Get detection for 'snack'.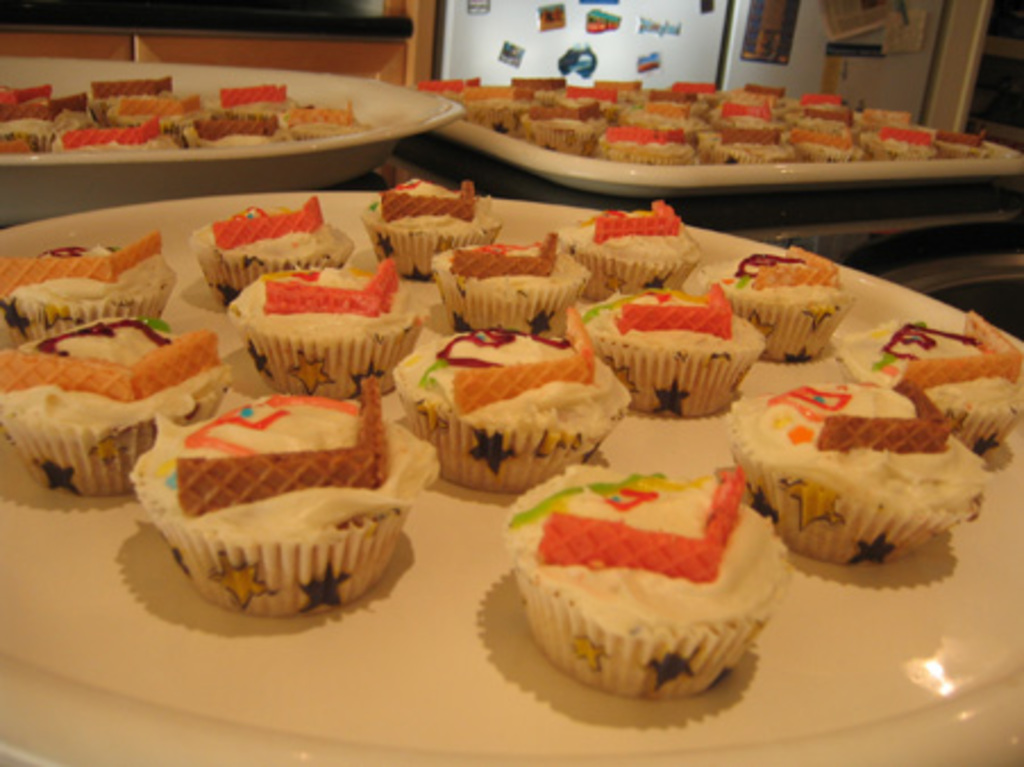
Detection: 729,374,992,576.
